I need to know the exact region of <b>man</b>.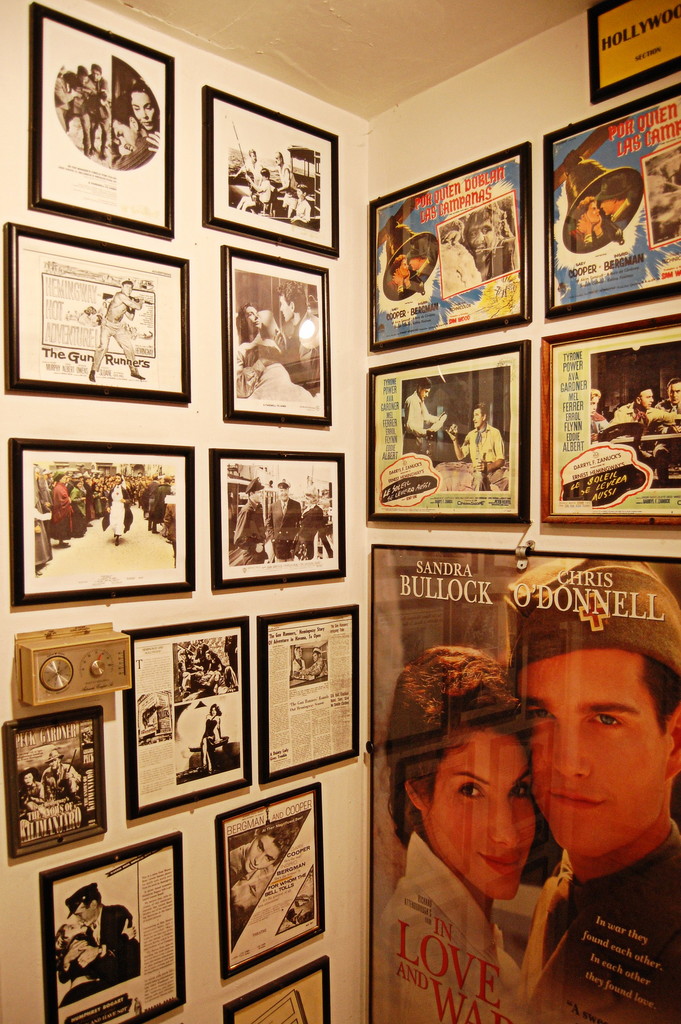
Region: Rect(54, 877, 152, 988).
